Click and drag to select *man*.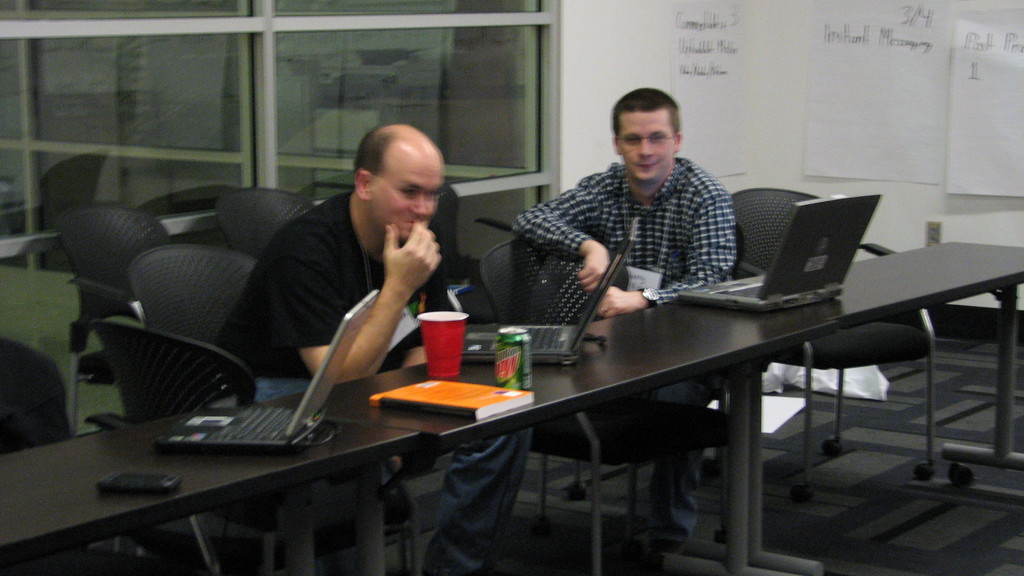
Selection: {"left": 512, "top": 87, "right": 736, "bottom": 573}.
